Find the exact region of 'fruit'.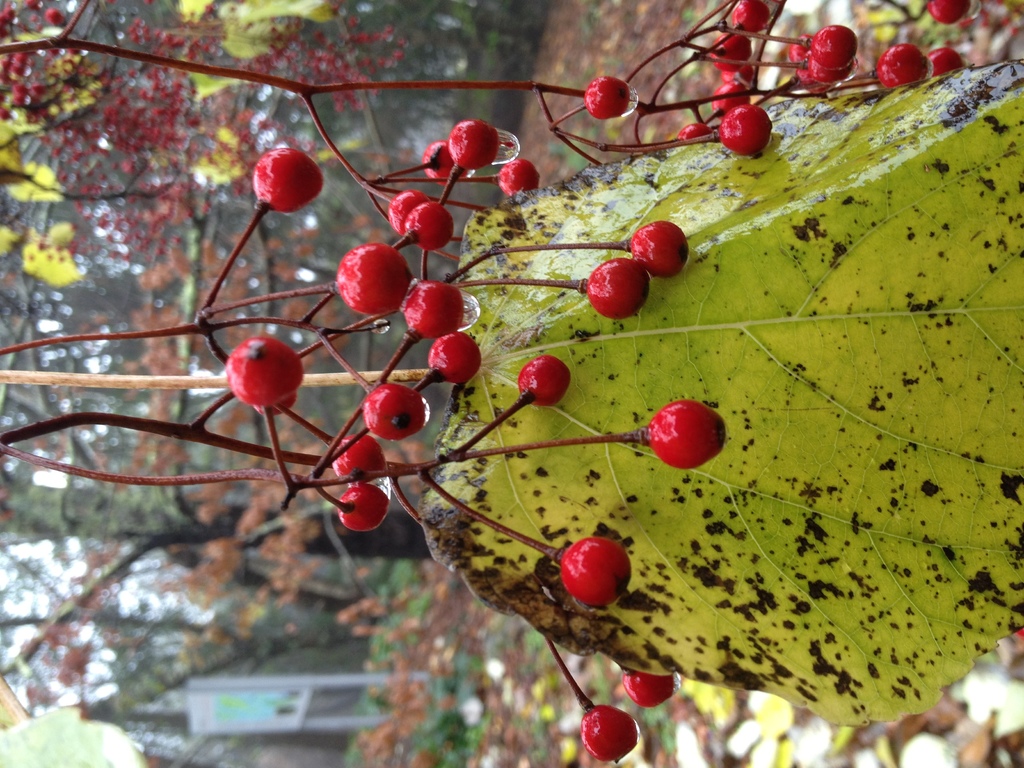
Exact region: {"left": 561, "top": 532, "right": 634, "bottom": 609}.
